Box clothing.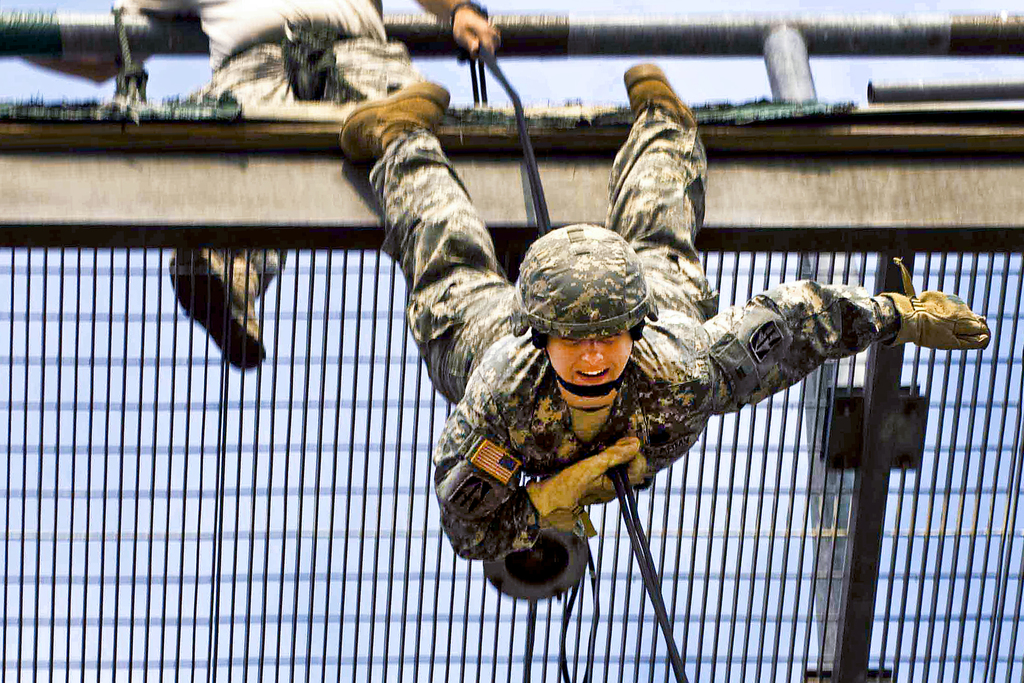
box(396, 146, 890, 638).
